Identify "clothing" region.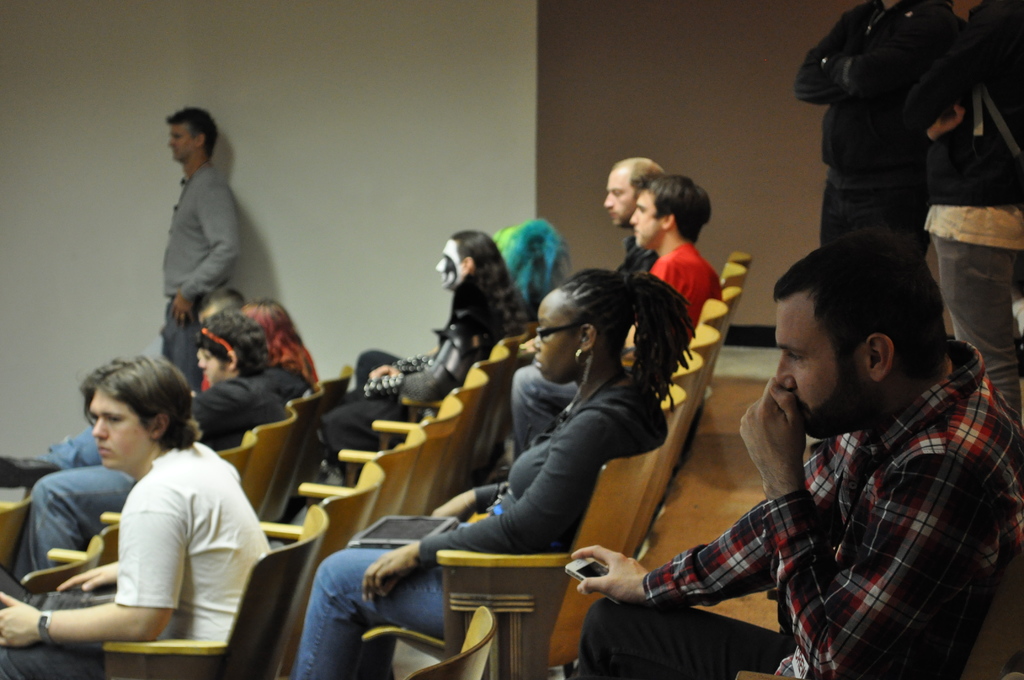
Region: 421, 373, 664, 580.
